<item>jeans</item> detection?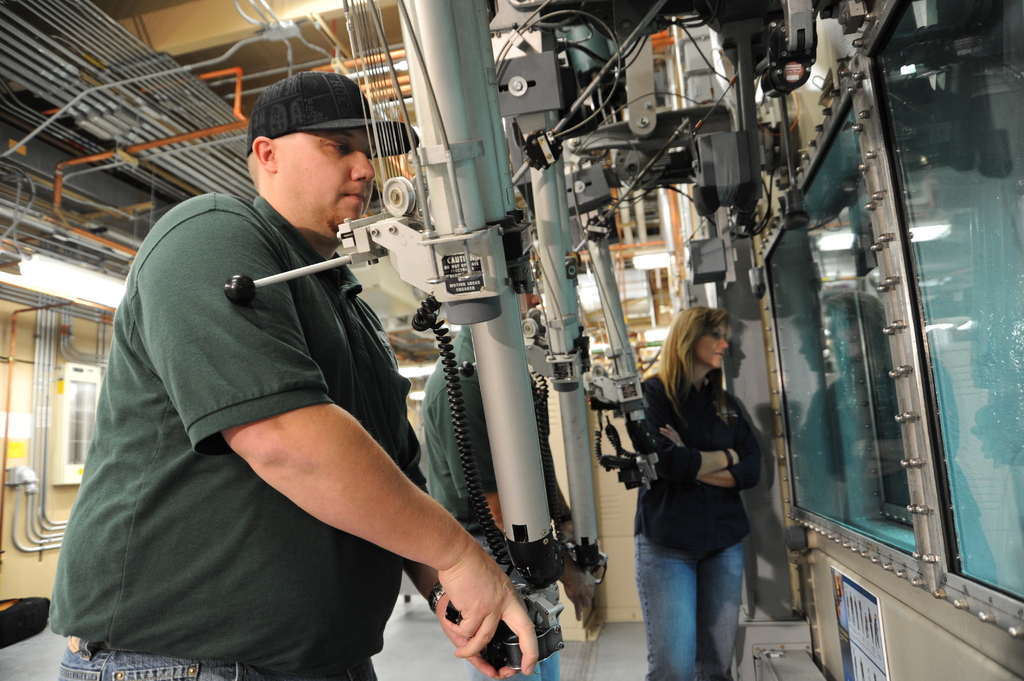
[460, 649, 561, 680]
